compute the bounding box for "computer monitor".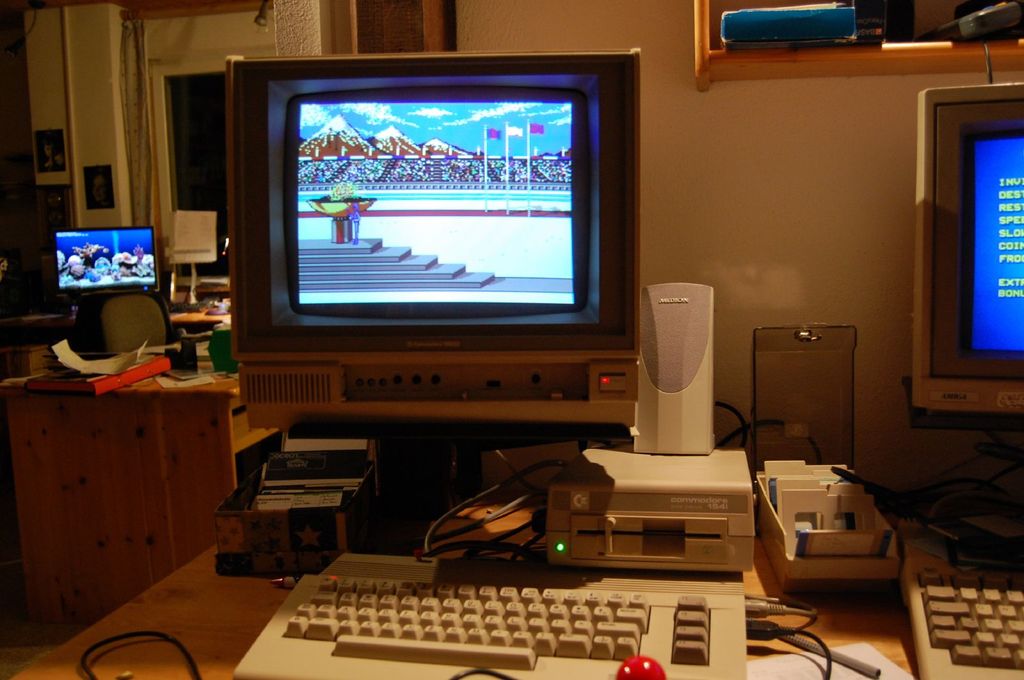
locate(36, 205, 169, 348).
